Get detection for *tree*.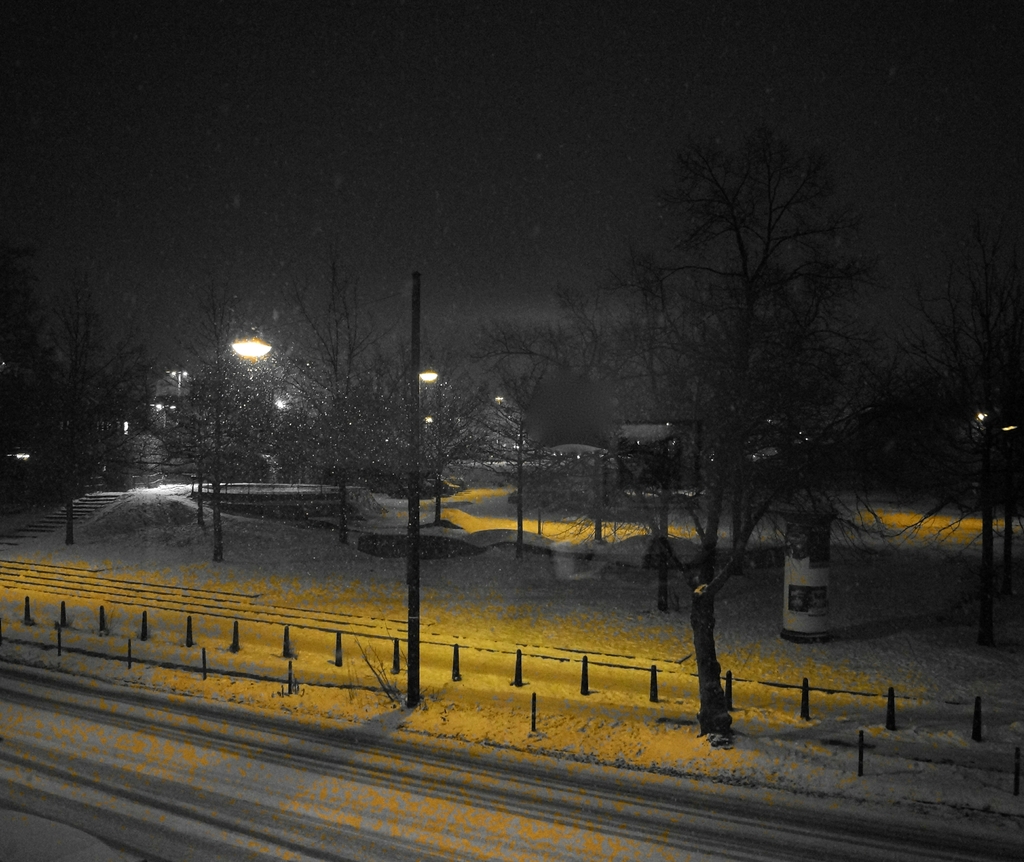
Detection: detection(161, 241, 277, 570).
